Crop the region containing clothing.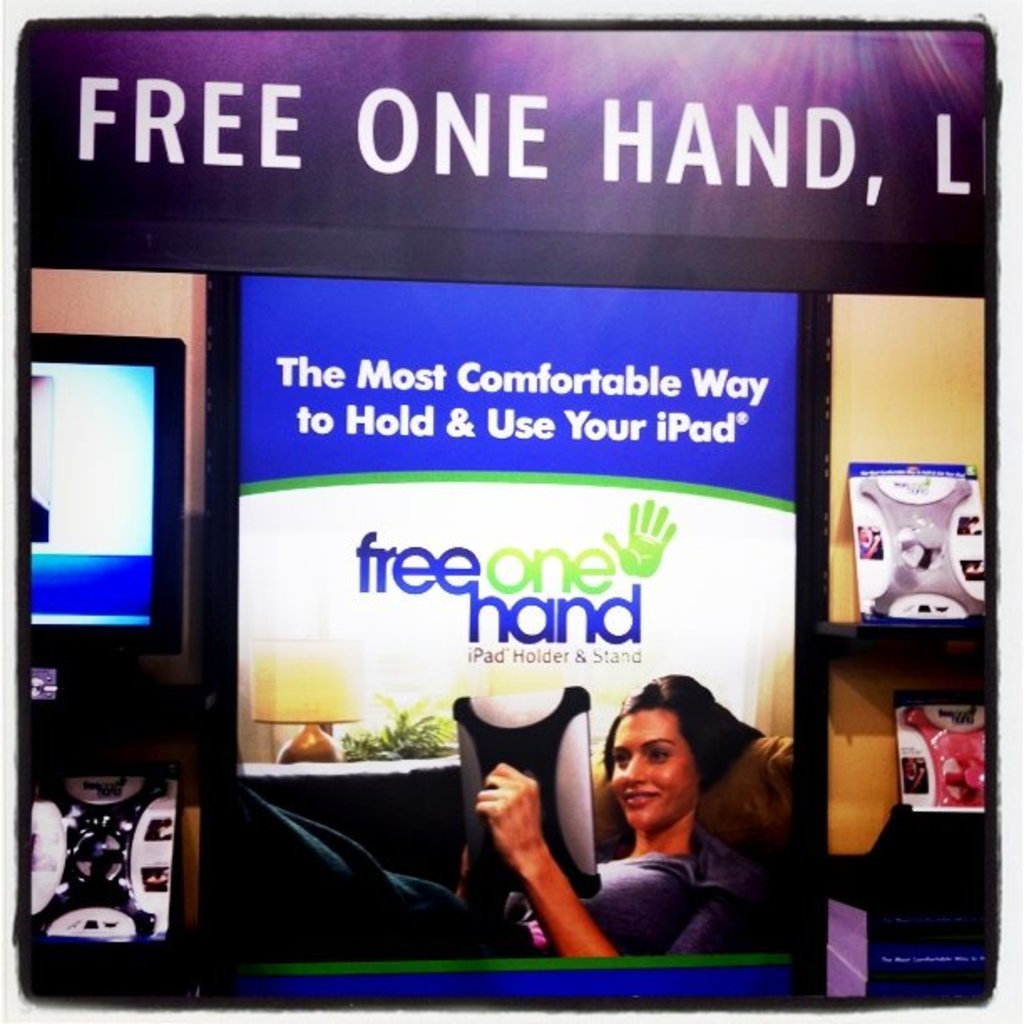
Crop region: (206,773,786,960).
